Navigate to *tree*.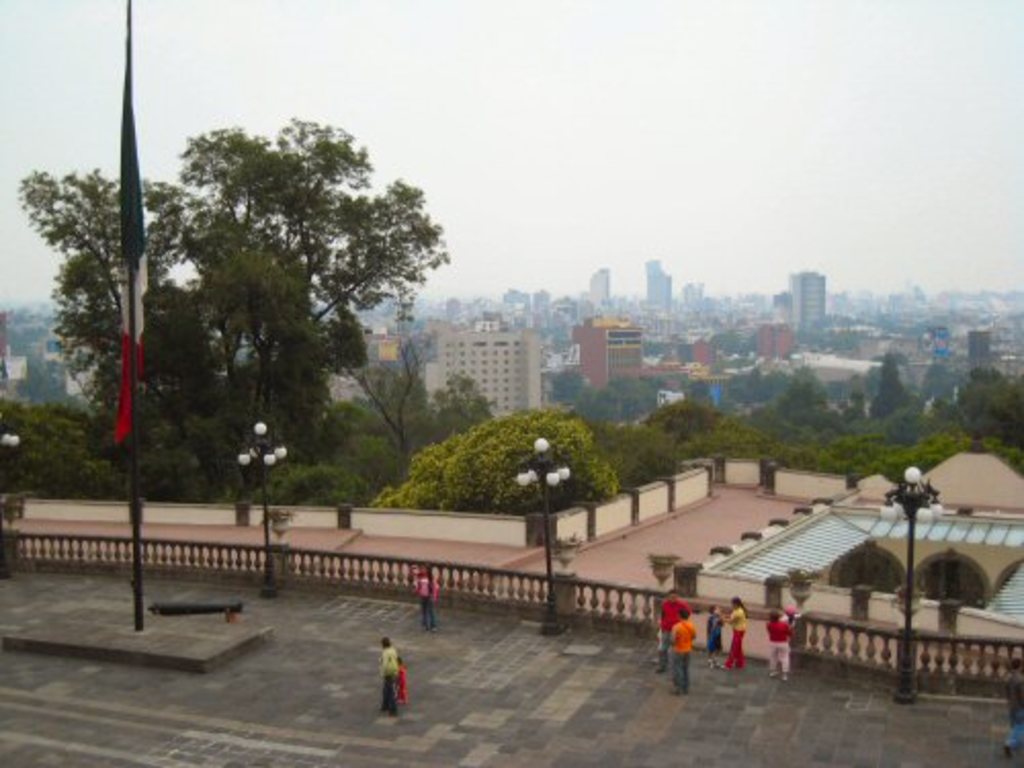
Navigation target: 8,115,453,524.
